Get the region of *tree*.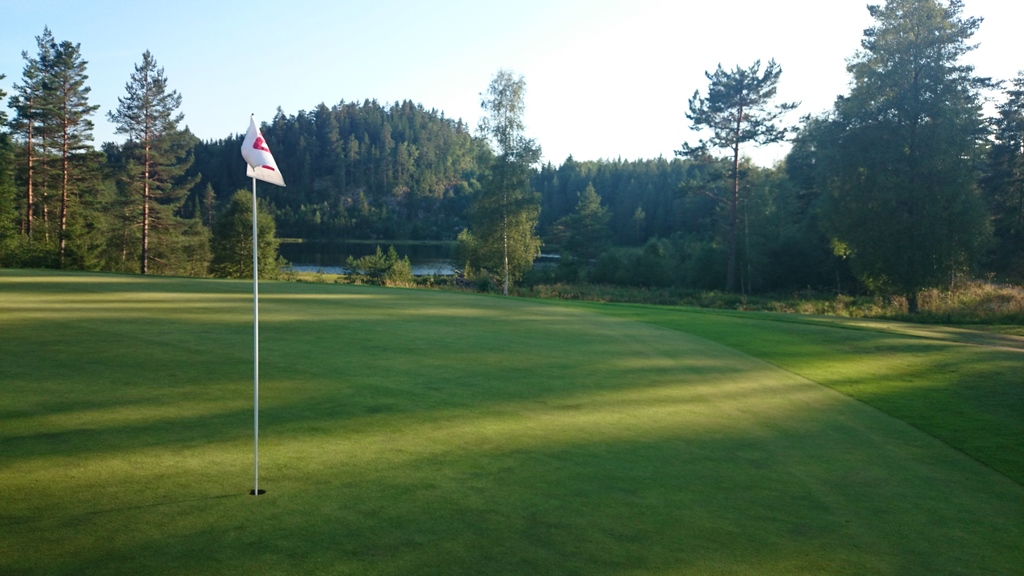
[left=219, top=182, right=285, bottom=284].
